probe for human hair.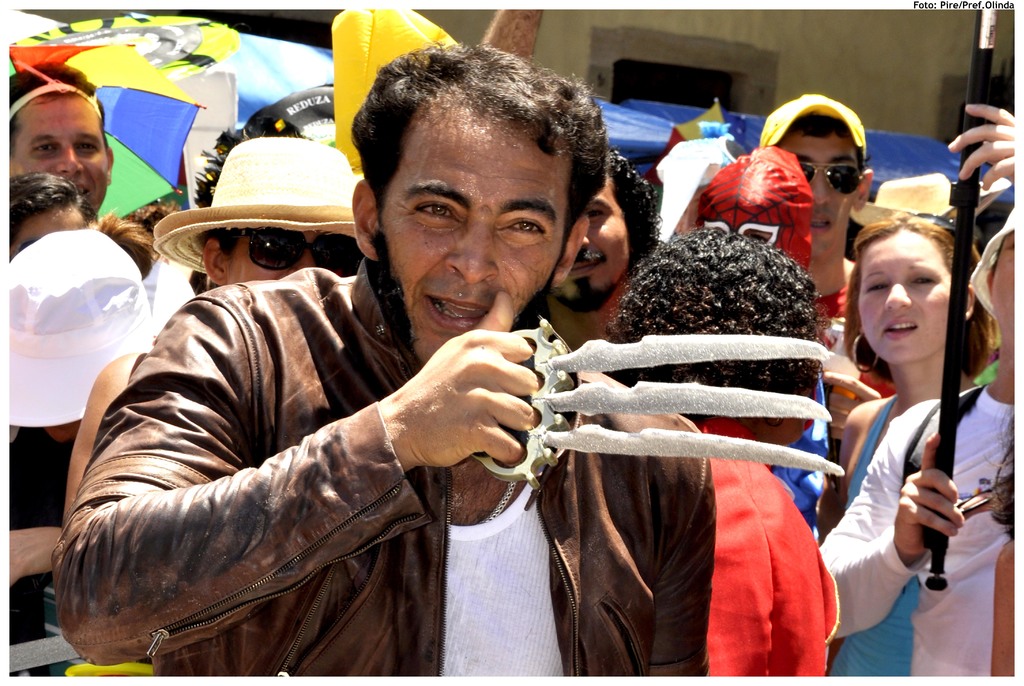
Probe result: bbox(122, 196, 177, 235).
